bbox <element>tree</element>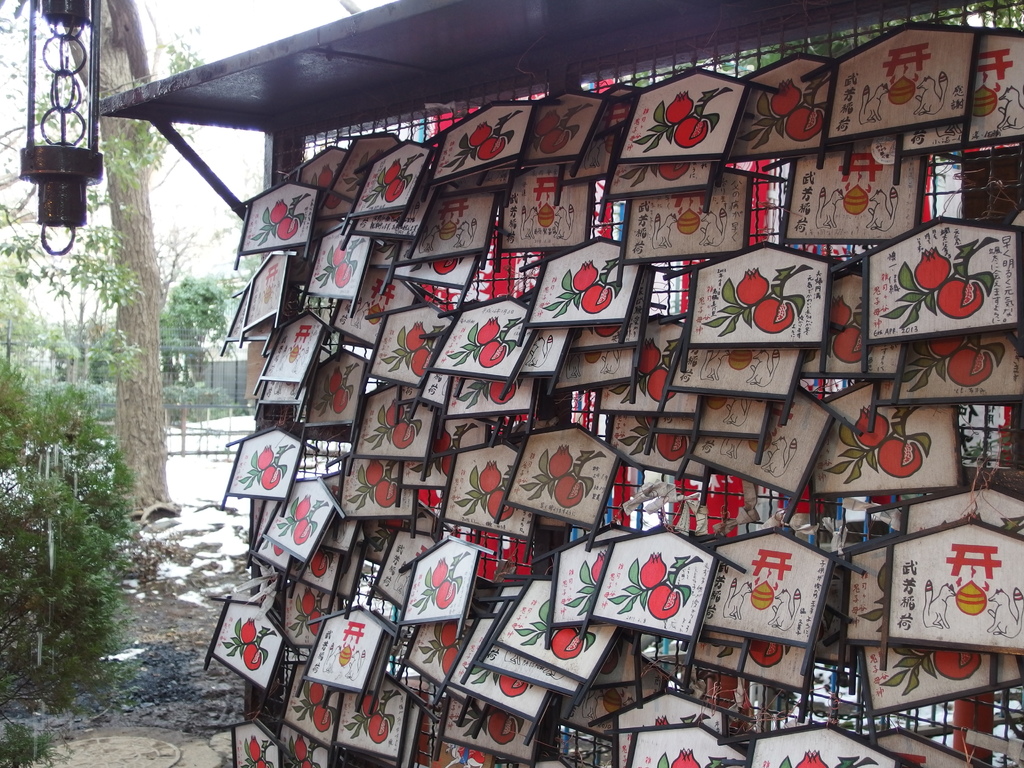
box(58, 0, 183, 509)
